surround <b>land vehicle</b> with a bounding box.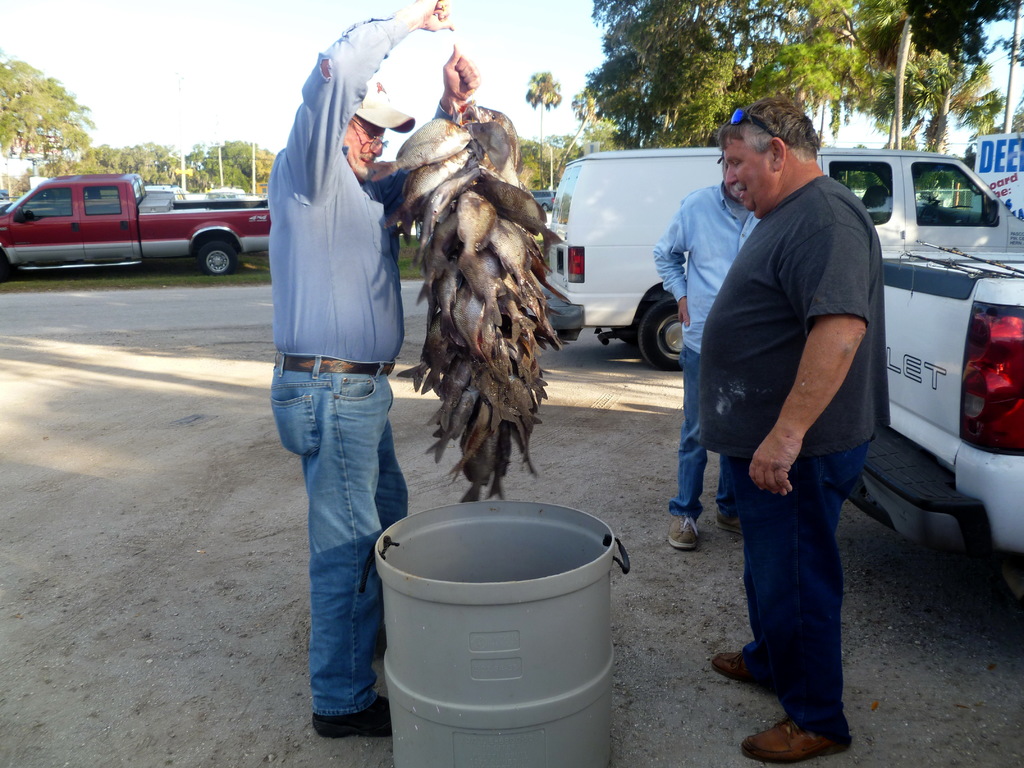
<bbox>150, 184, 180, 196</bbox>.
